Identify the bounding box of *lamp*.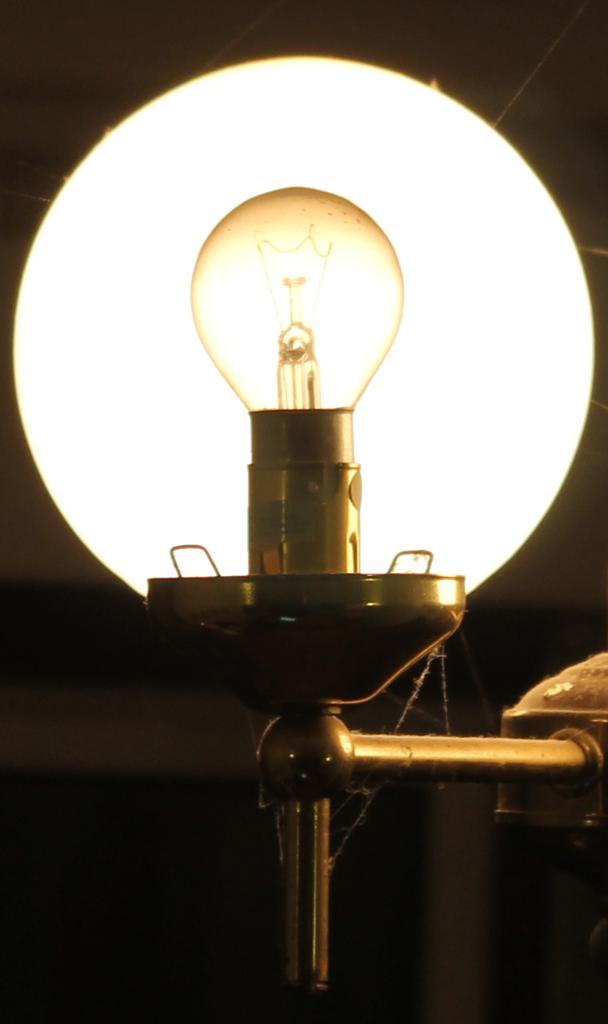
(165,97,542,996).
